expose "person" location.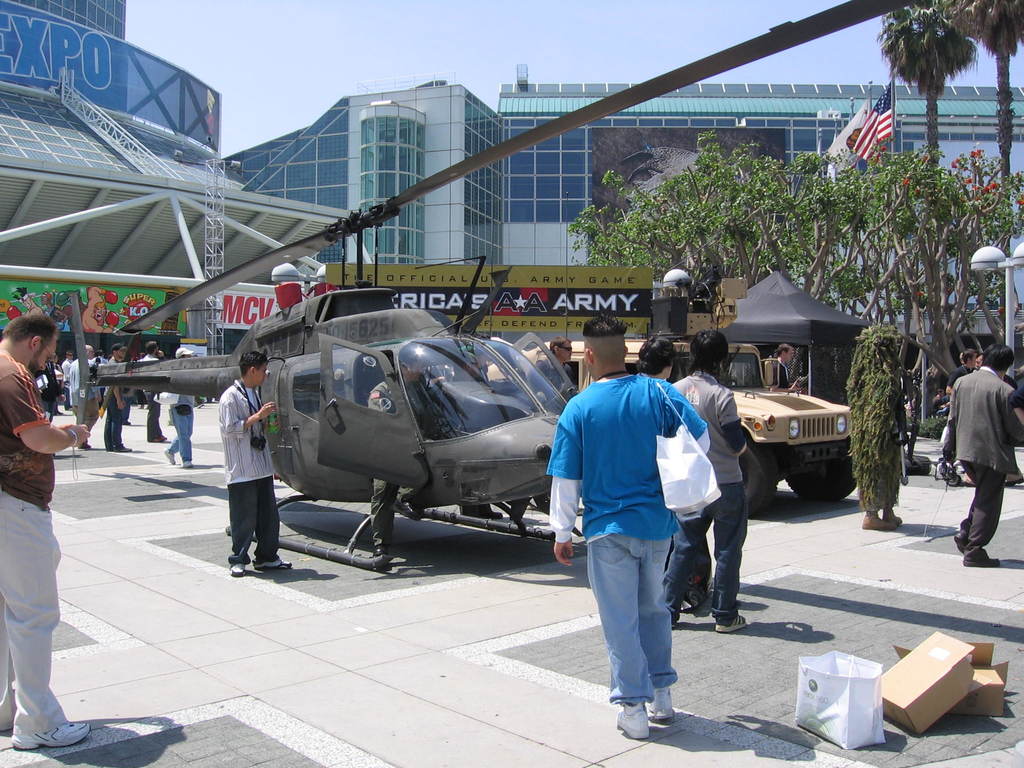
Exposed at select_region(445, 350, 505, 423).
